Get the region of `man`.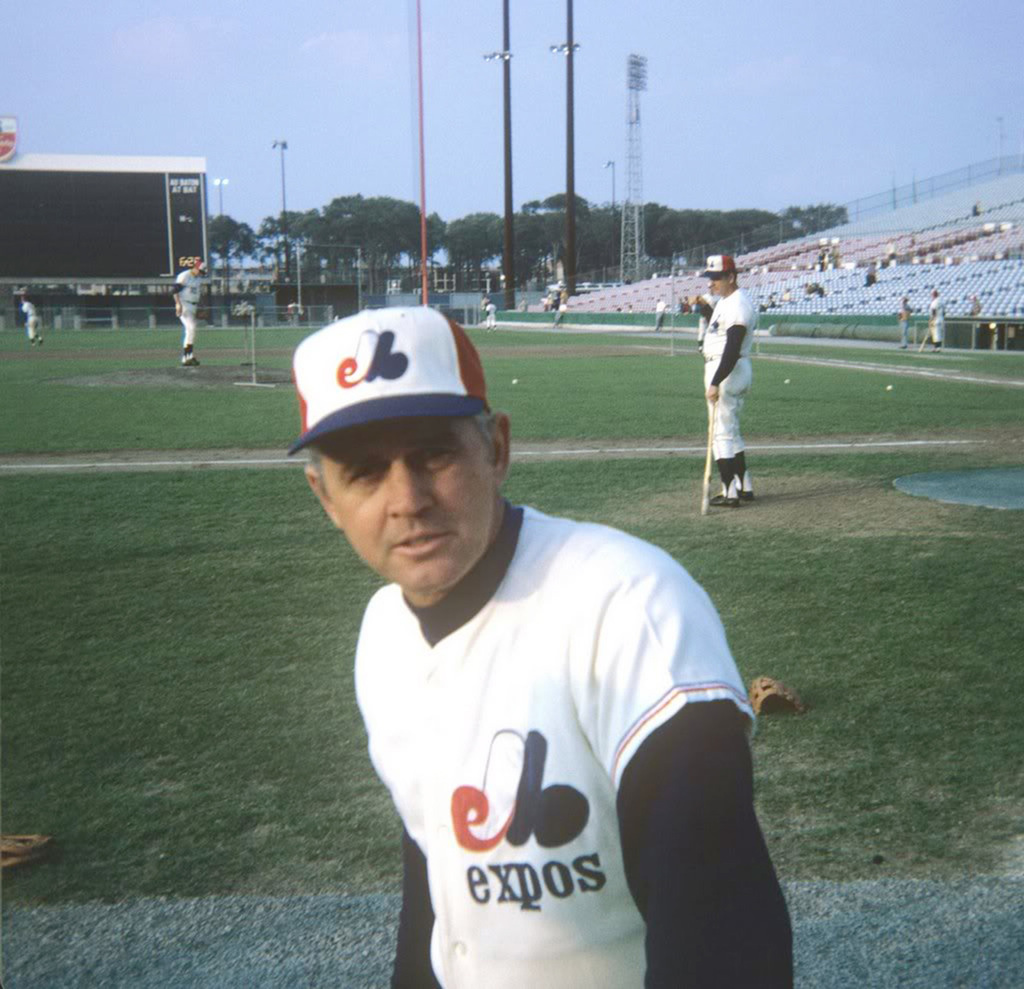
x1=898, y1=295, x2=910, y2=345.
